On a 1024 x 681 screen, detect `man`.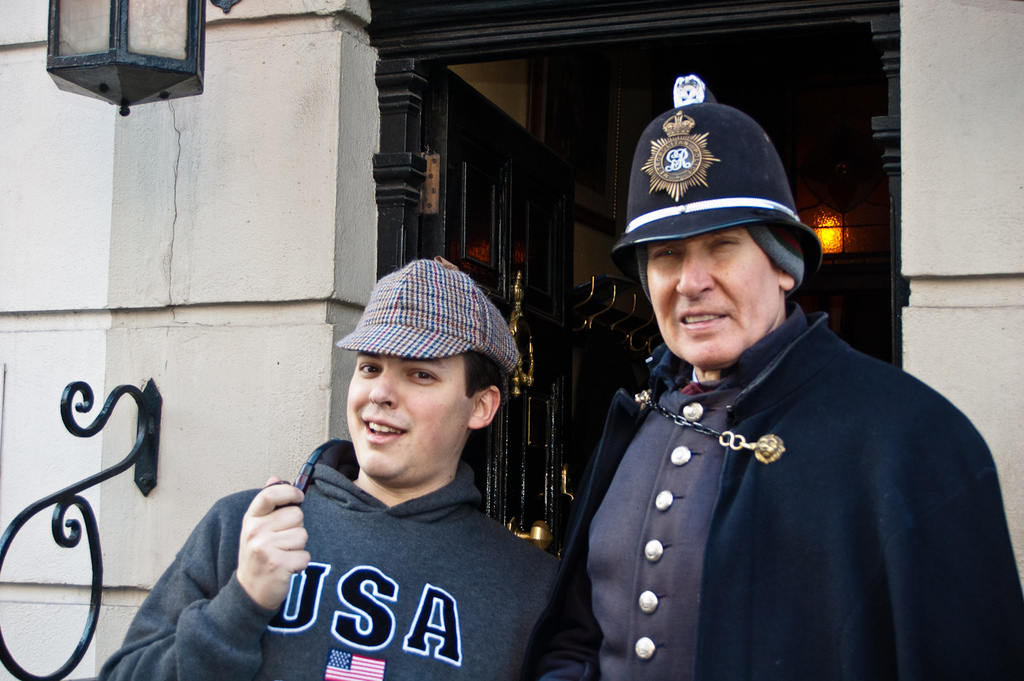
Rect(517, 97, 981, 657).
